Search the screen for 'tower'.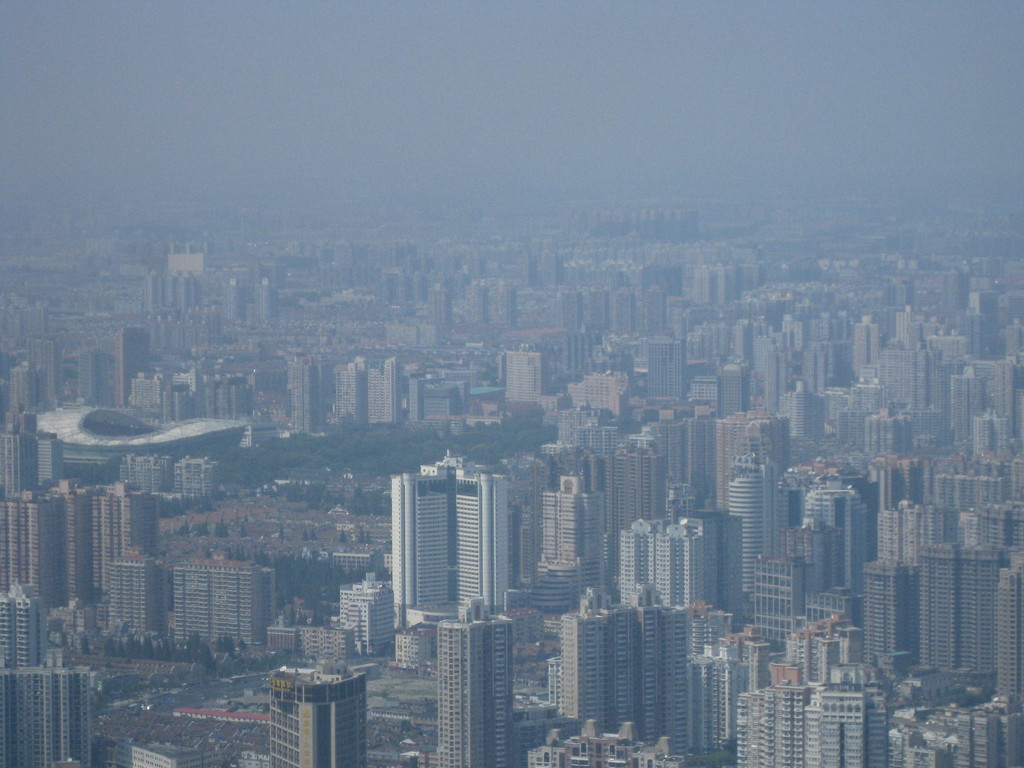
Found at (x1=724, y1=422, x2=792, y2=636).
